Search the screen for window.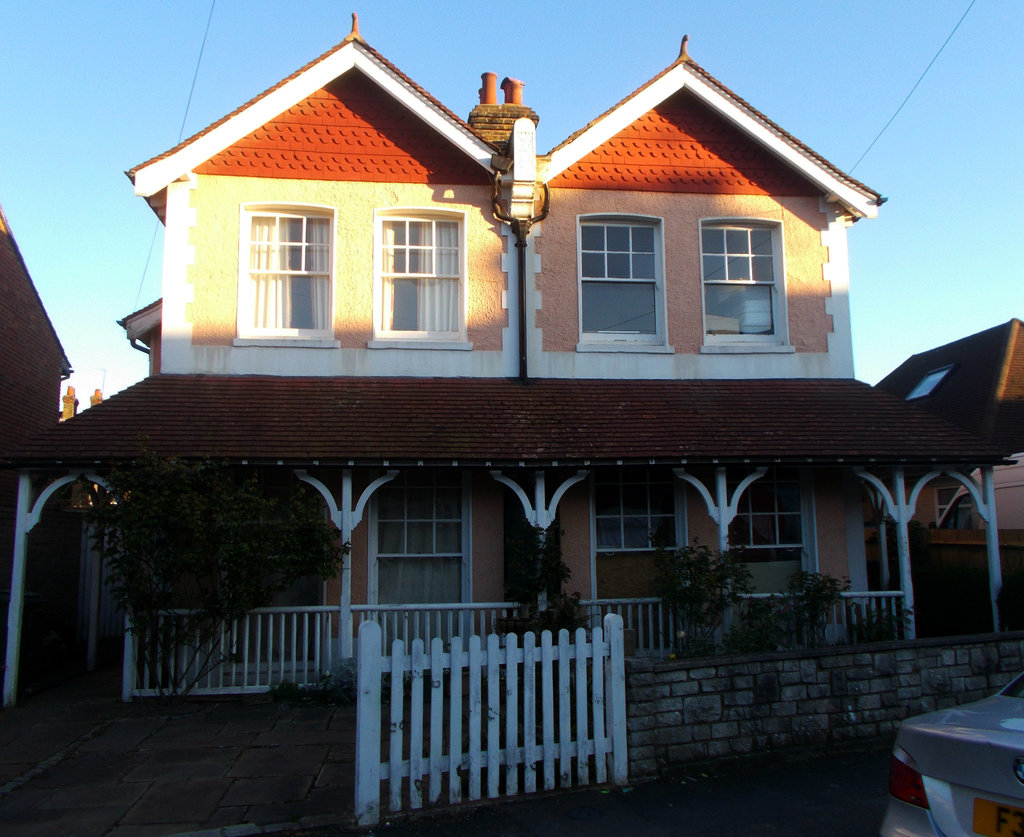
Found at x1=572 y1=213 x2=673 y2=355.
